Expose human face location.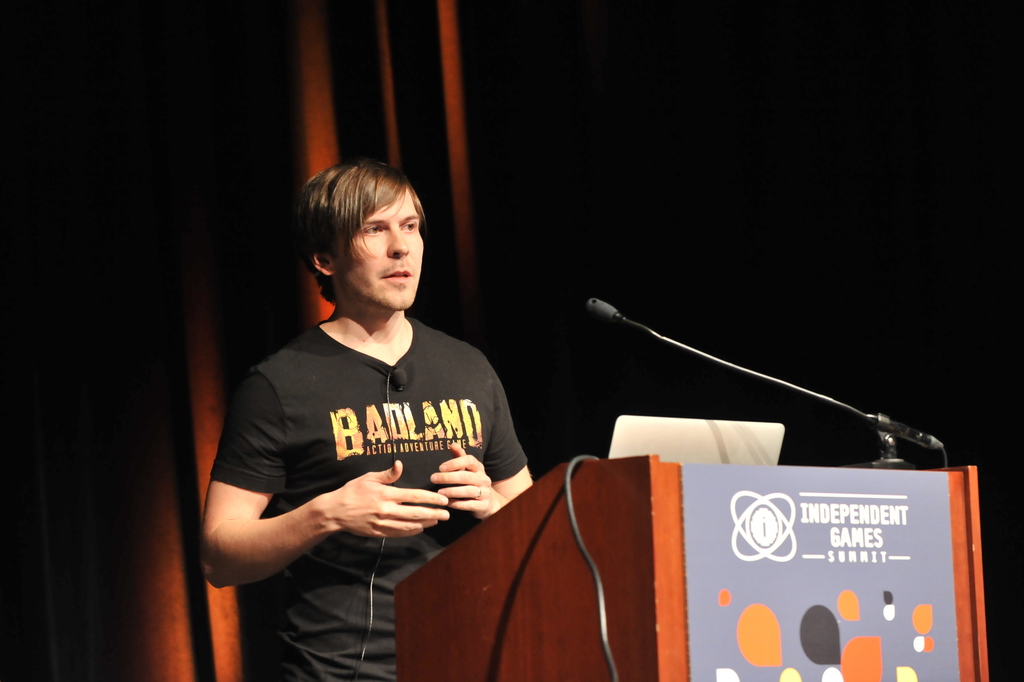
Exposed at [left=337, top=183, right=425, bottom=308].
